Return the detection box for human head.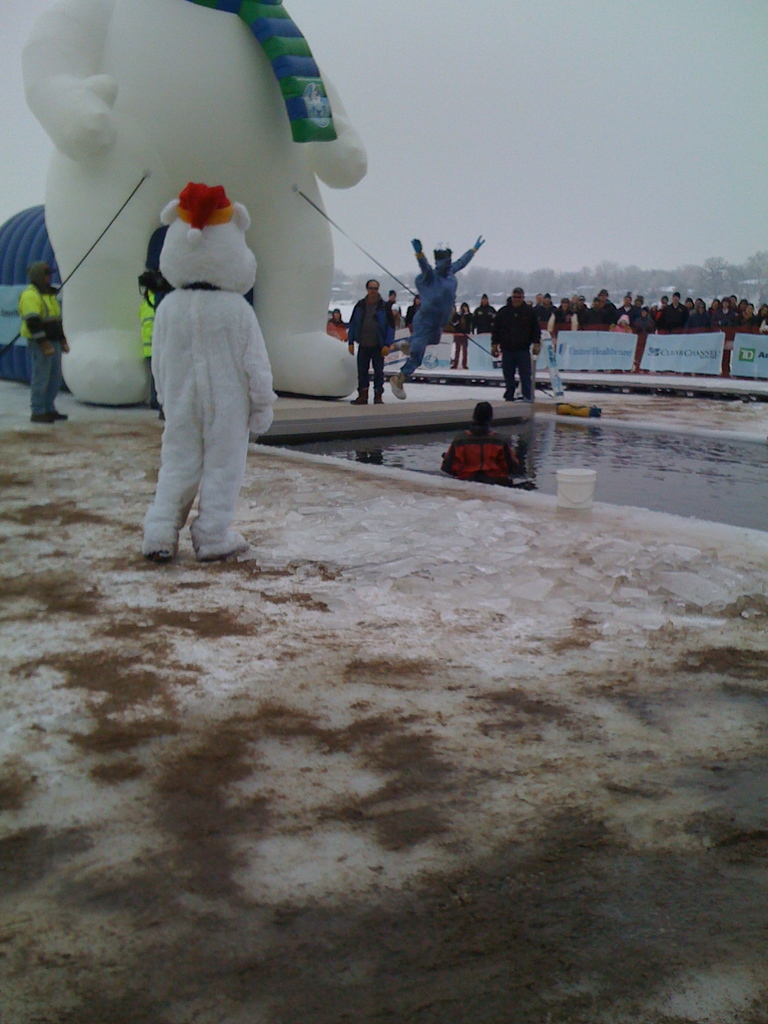
x1=333, y1=309, x2=342, y2=319.
